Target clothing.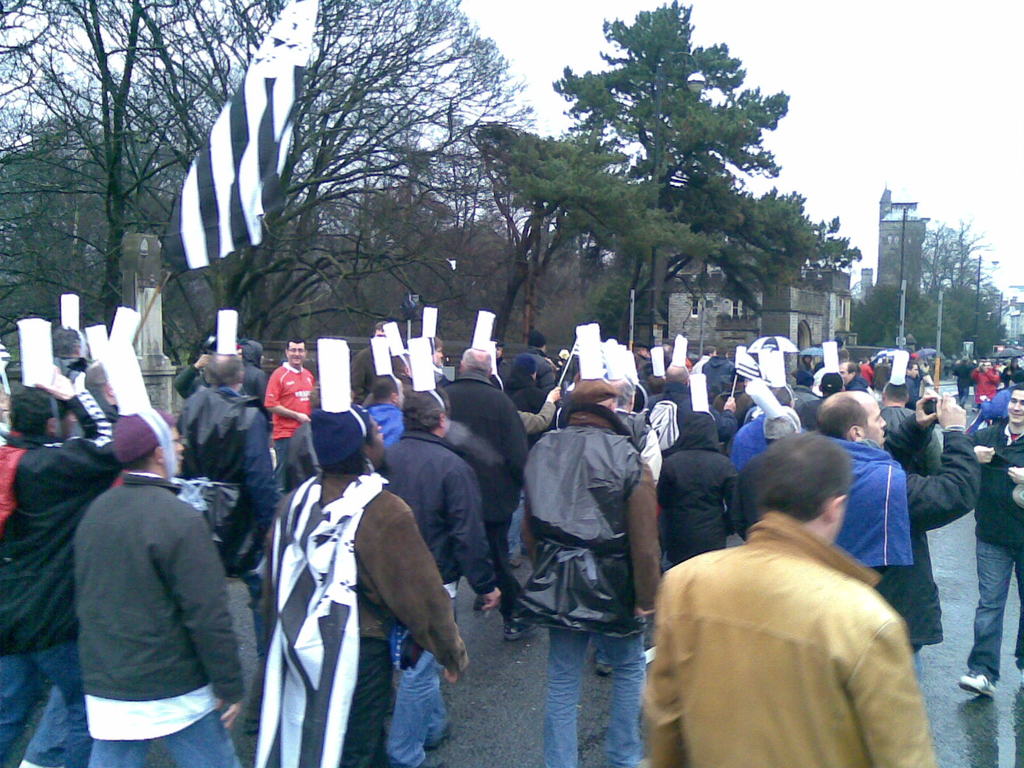
Target region: [792, 363, 823, 392].
